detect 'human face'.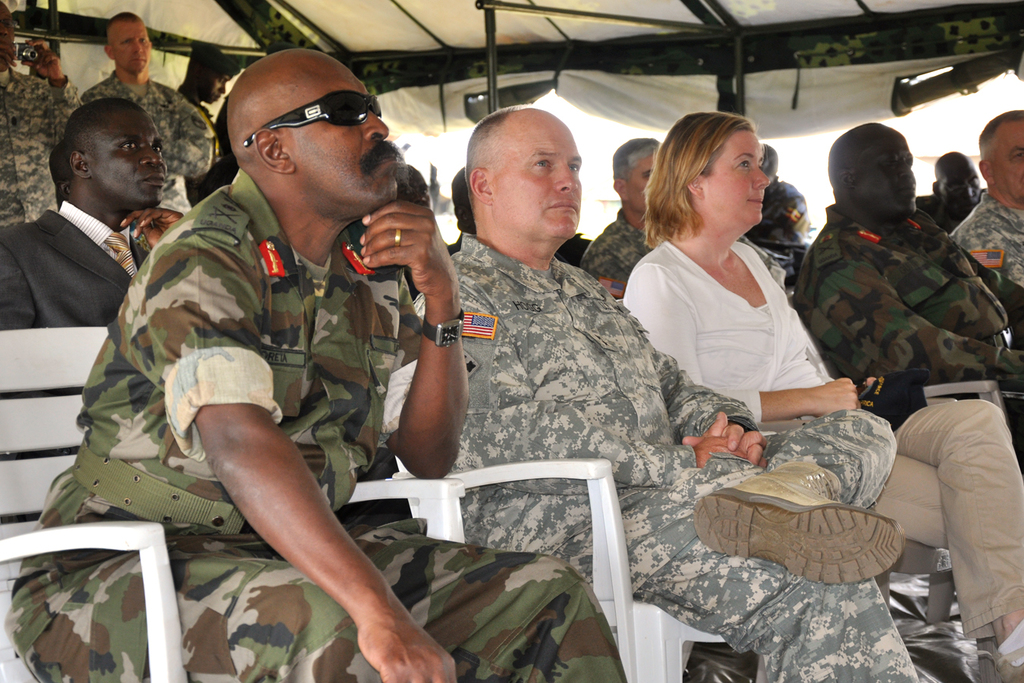
Detected at l=629, t=149, r=661, b=211.
